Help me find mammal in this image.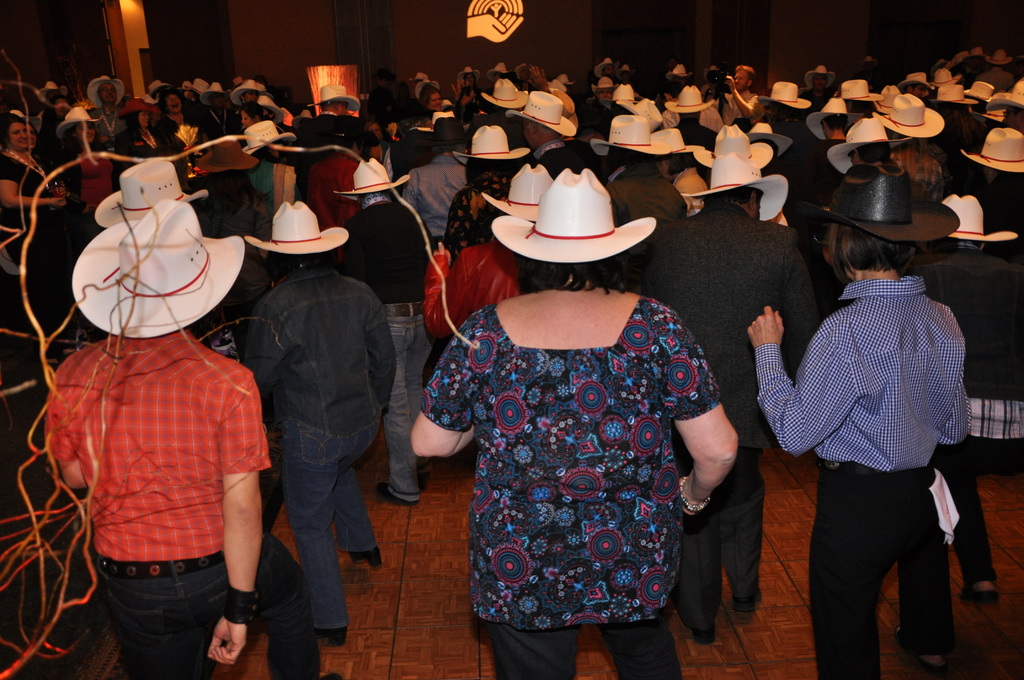
Found it: bbox=(764, 215, 994, 667).
